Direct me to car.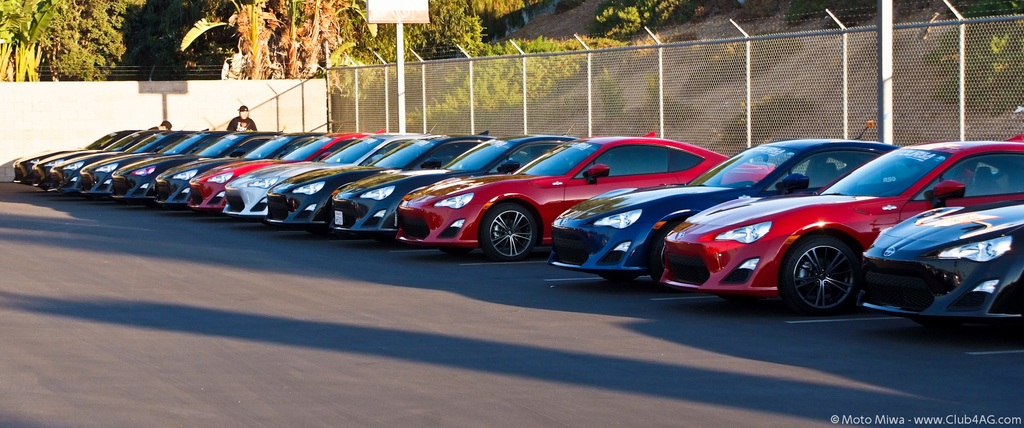
Direction: [left=548, top=132, right=901, bottom=285].
